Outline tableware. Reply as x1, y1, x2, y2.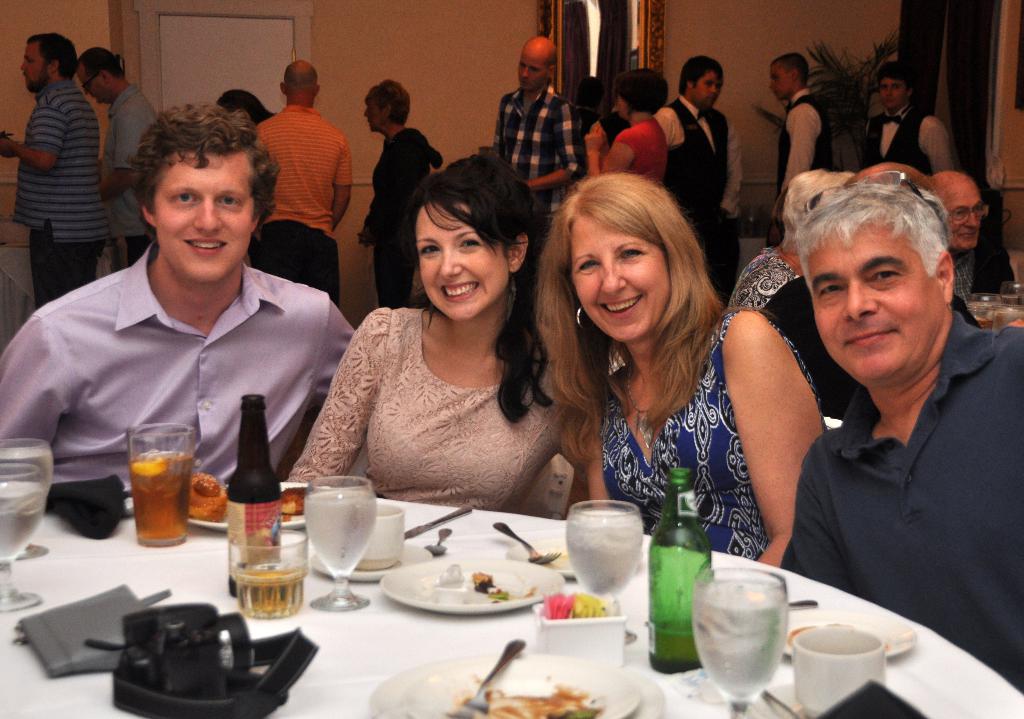
783, 599, 918, 665.
